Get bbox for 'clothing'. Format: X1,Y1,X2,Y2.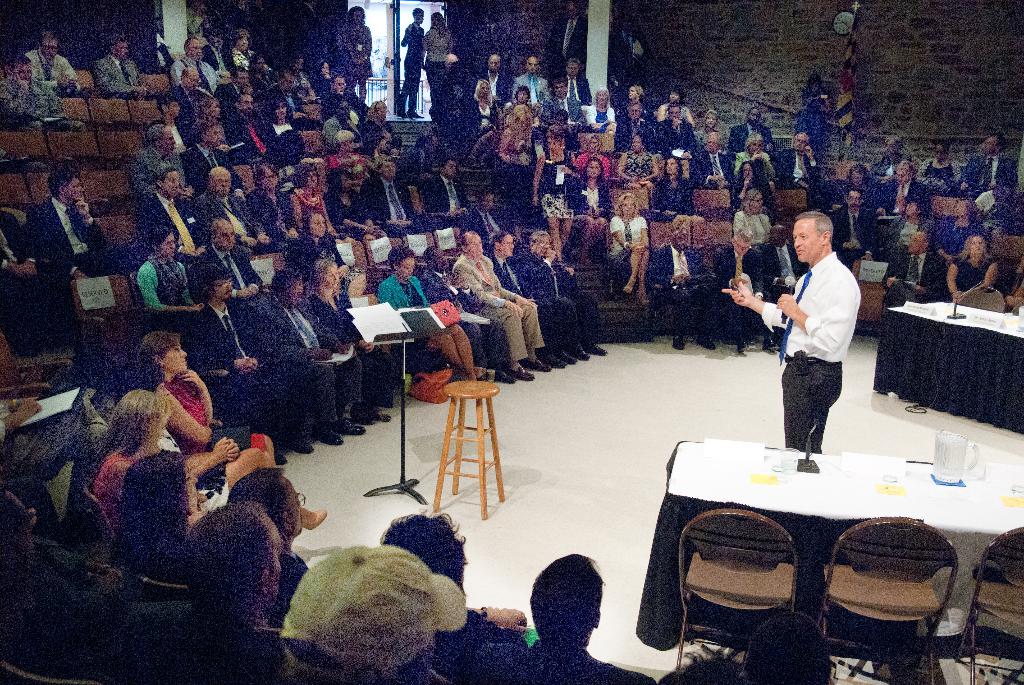
778,143,817,184.
